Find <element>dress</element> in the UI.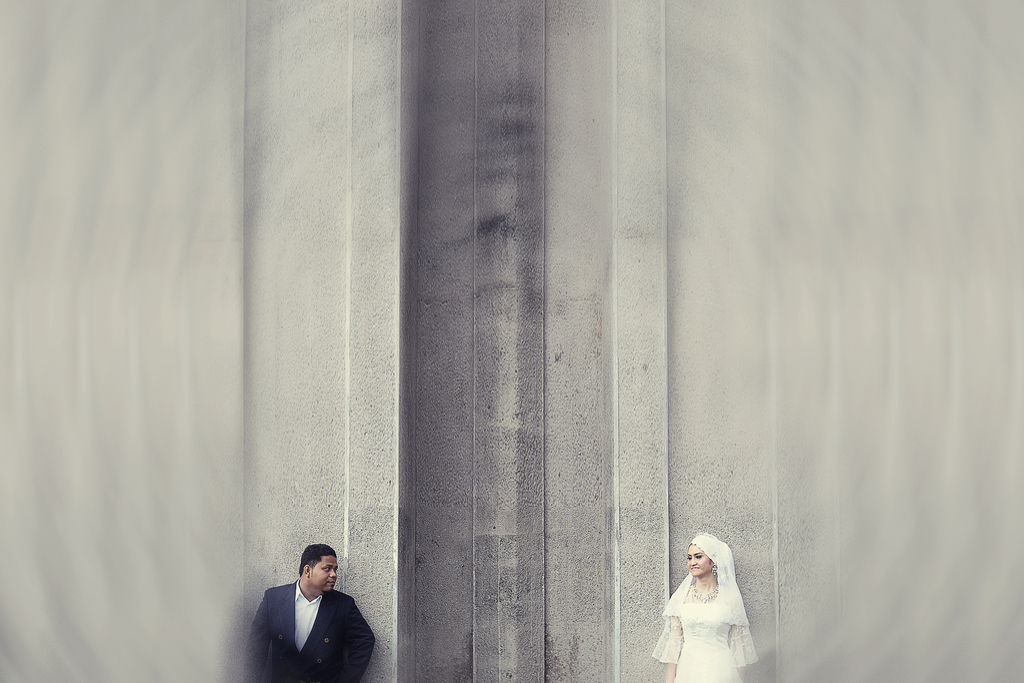
UI element at 644/529/764/679.
